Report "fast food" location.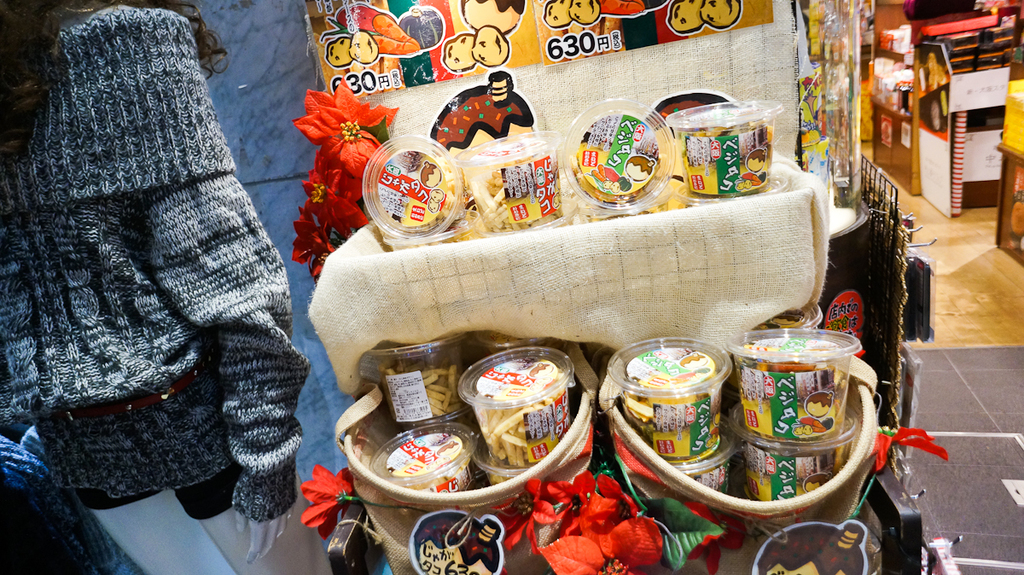
Report: Rect(367, 422, 483, 497).
